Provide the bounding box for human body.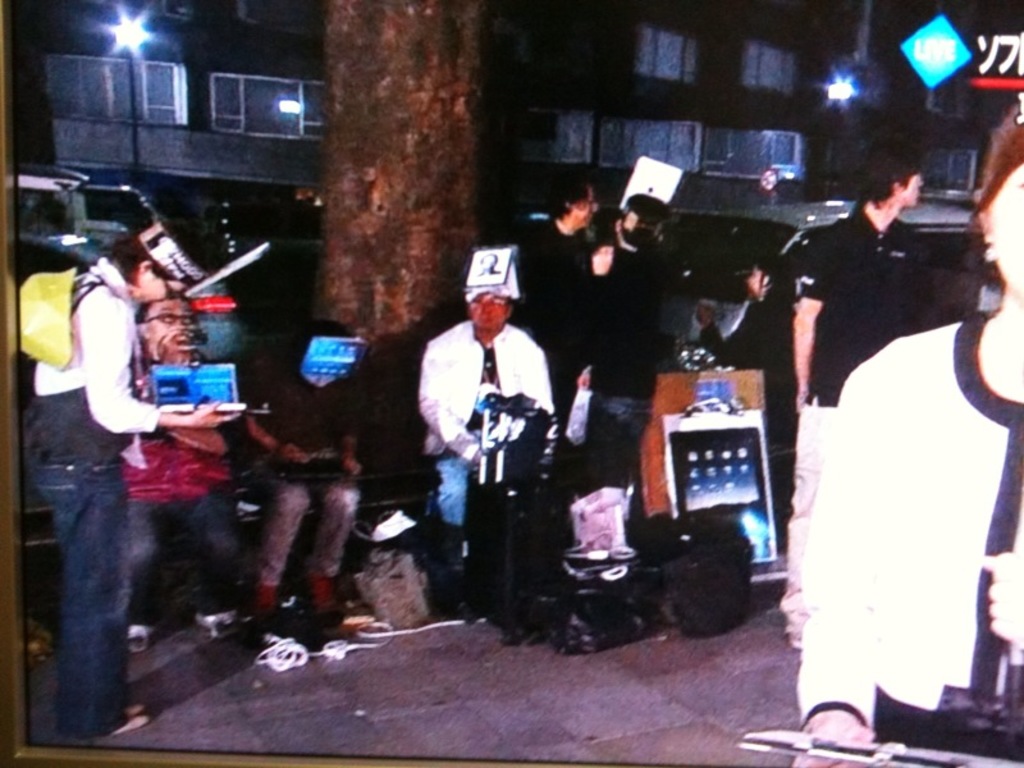
box(714, 291, 795, 451).
